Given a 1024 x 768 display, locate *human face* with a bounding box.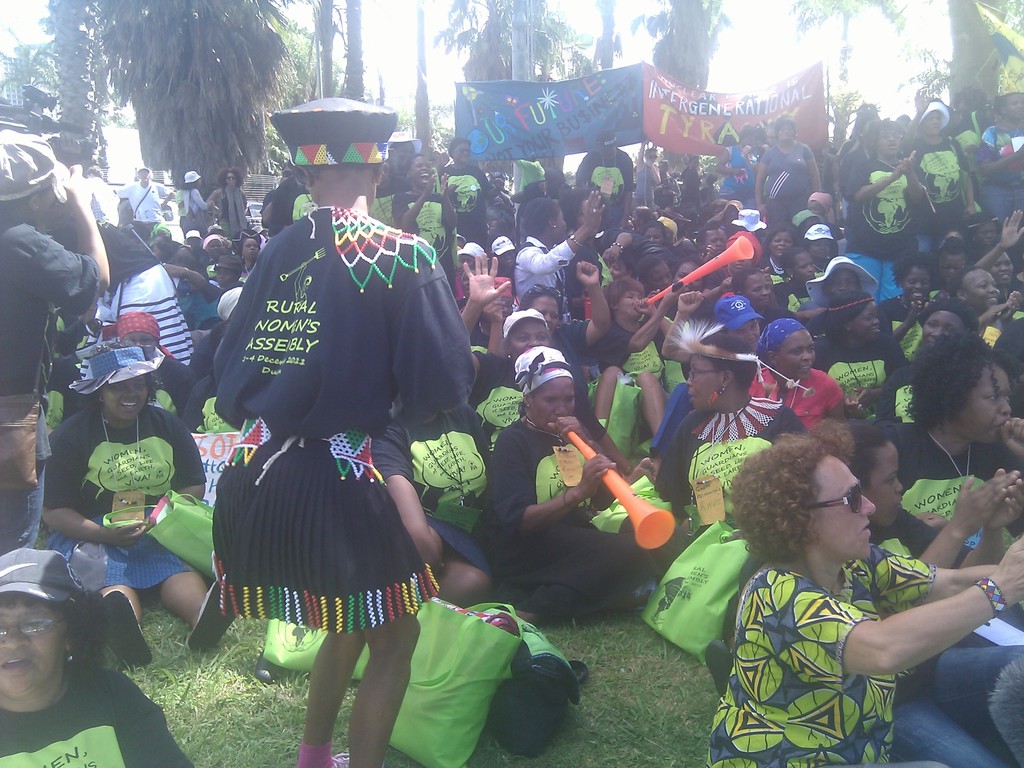
Located: box=[524, 299, 561, 323].
